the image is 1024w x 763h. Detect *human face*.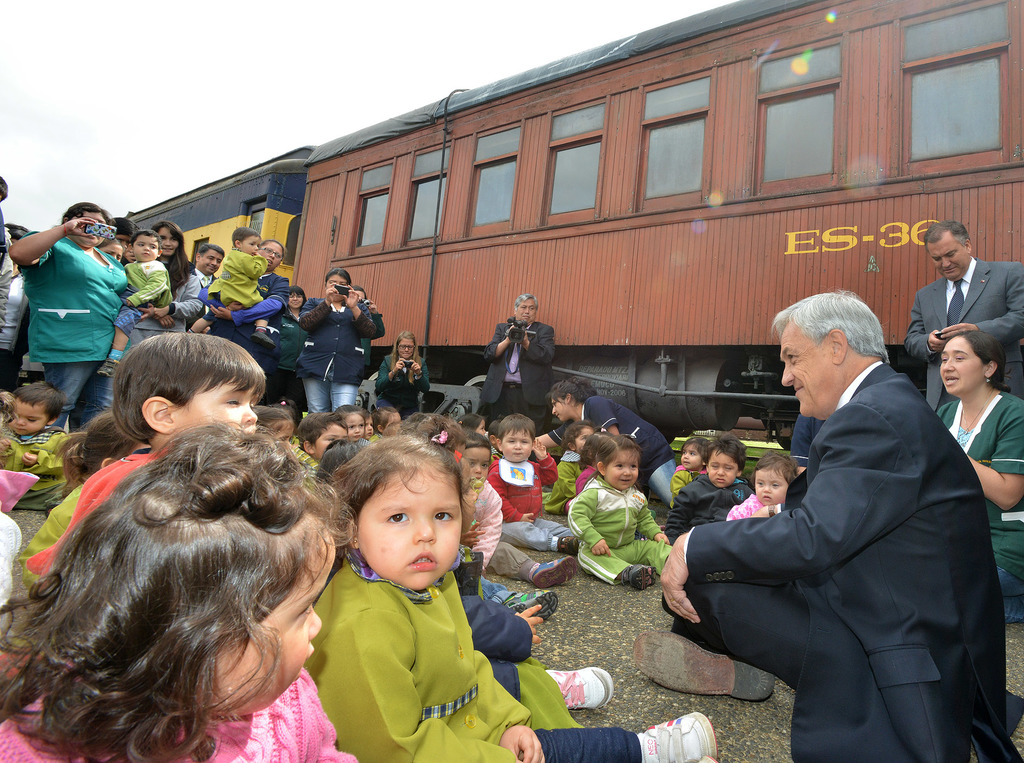
Detection: (70, 214, 107, 245).
